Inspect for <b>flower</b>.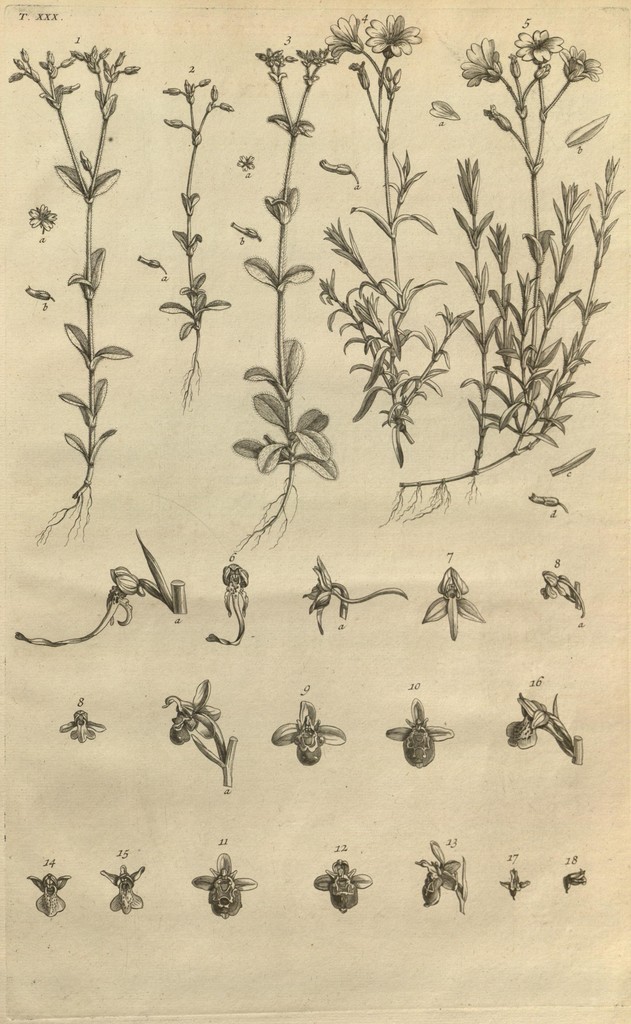
Inspection: l=561, t=46, r=602, b=86.
